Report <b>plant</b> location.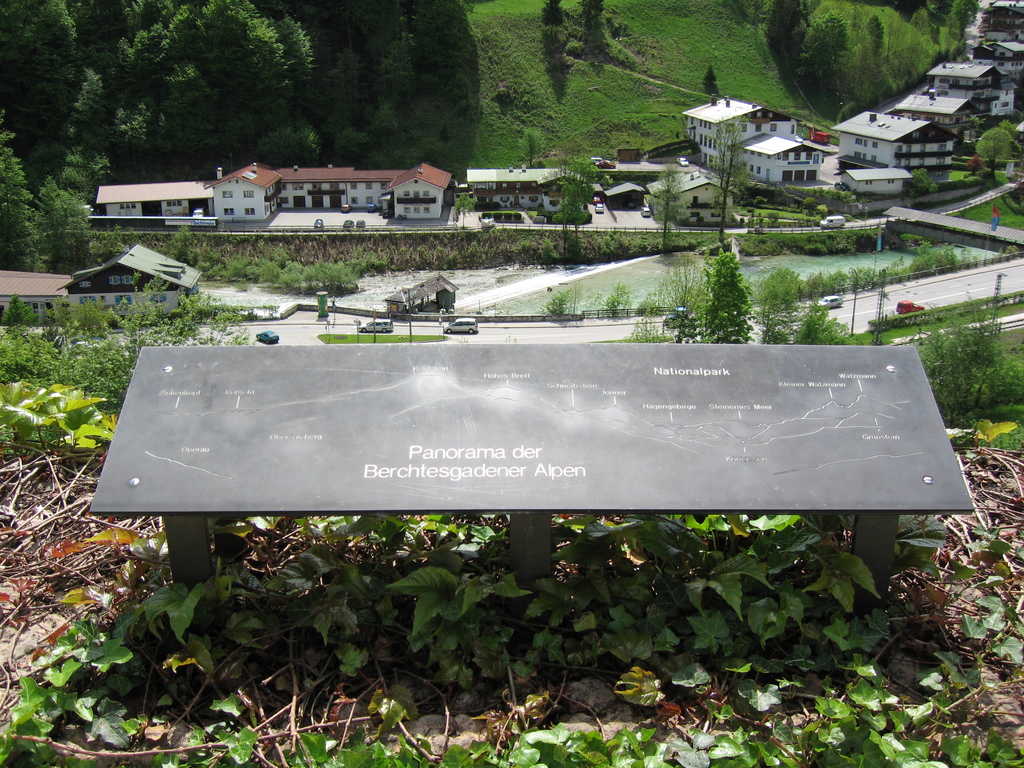
Report: bbox(279, 261, 303, 291).
